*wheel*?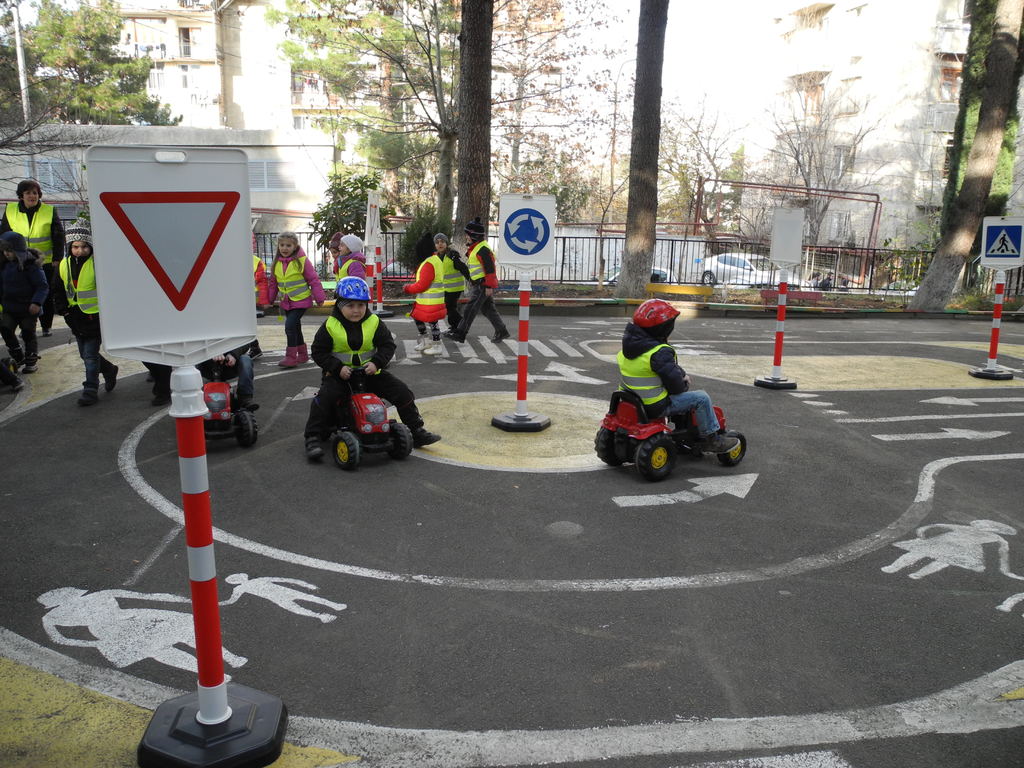
select_region(632, 432, 676, 479)
